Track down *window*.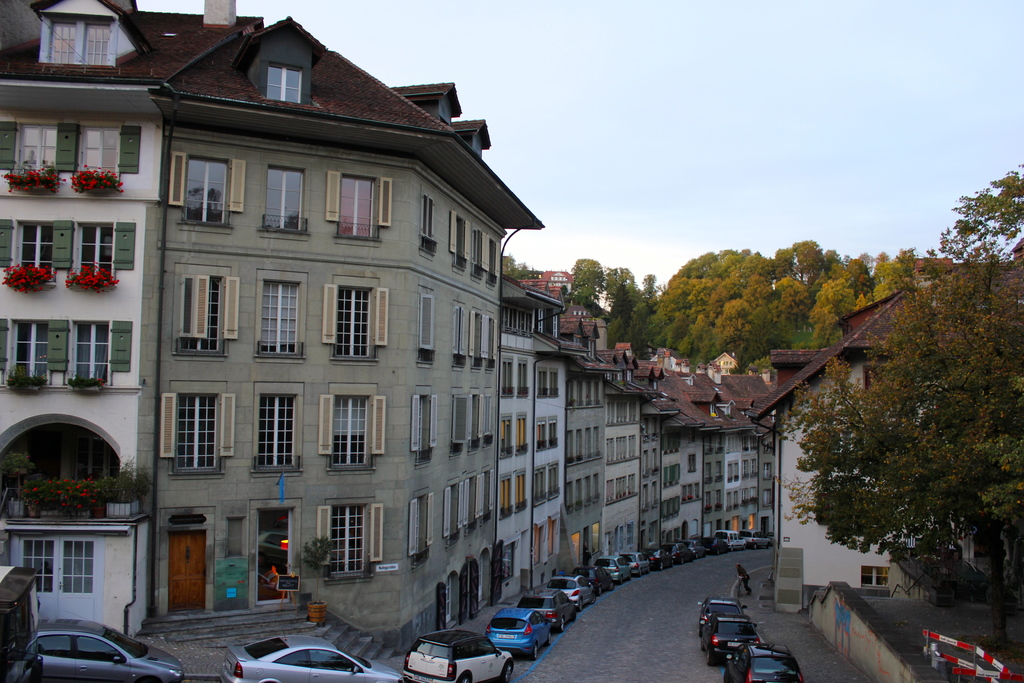
Tracked to {"left": 516, "top": 414, "right": 526, "bottom": 449}.
